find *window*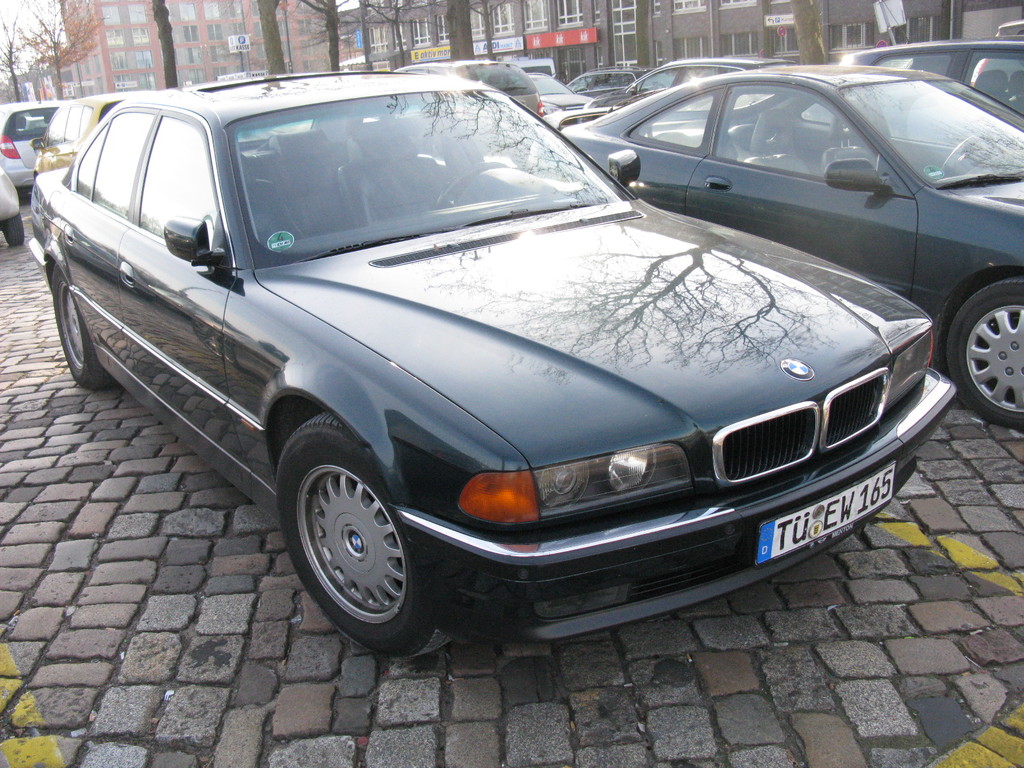
{"left": 137, "top": 48, "right": 149, "bottom": 70}
